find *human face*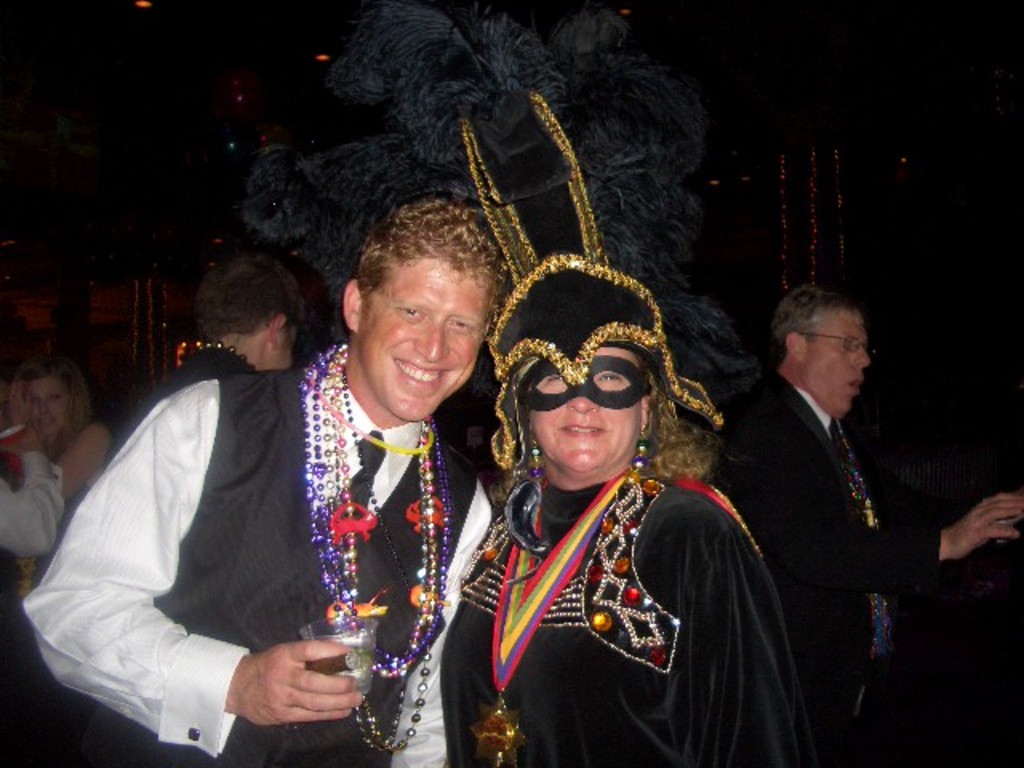
[left=530, top=331, right=648, bottom=475]
